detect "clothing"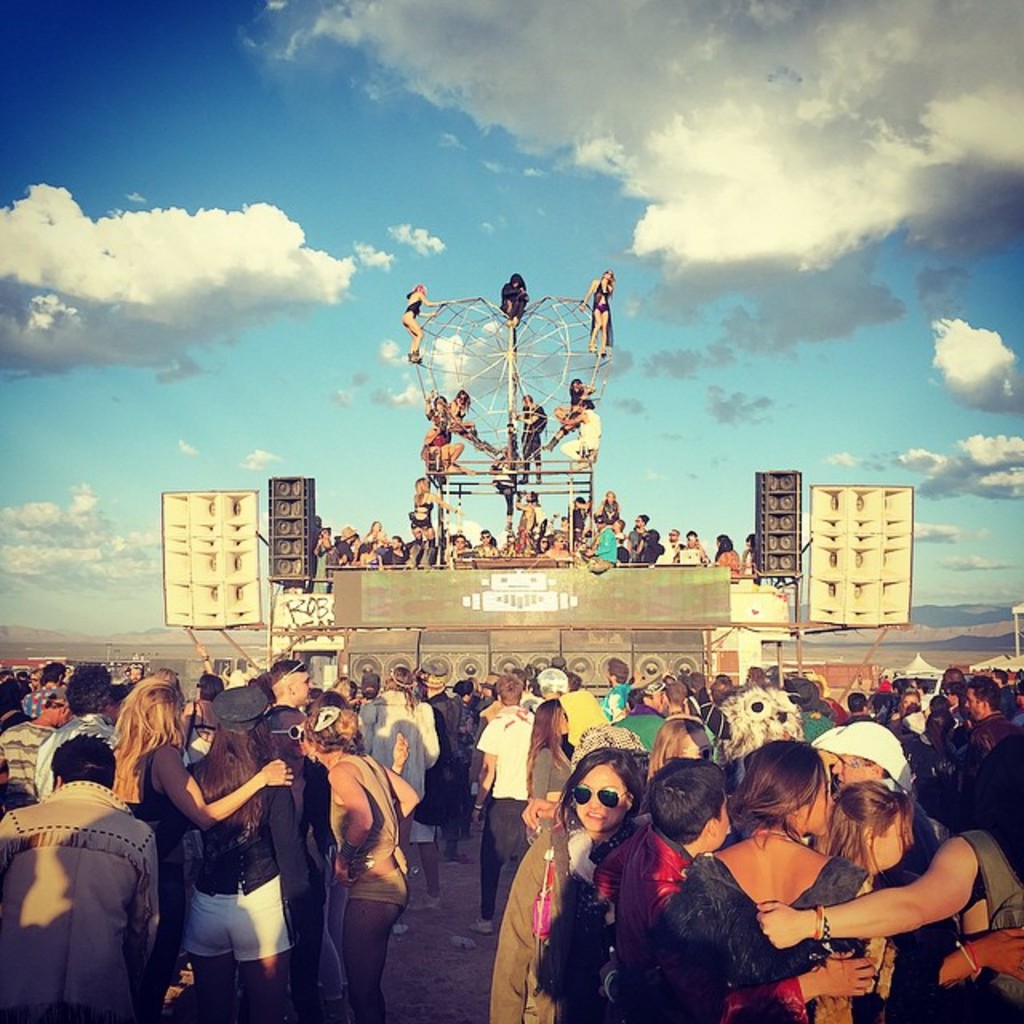
box(405, 293, 421, 326)
